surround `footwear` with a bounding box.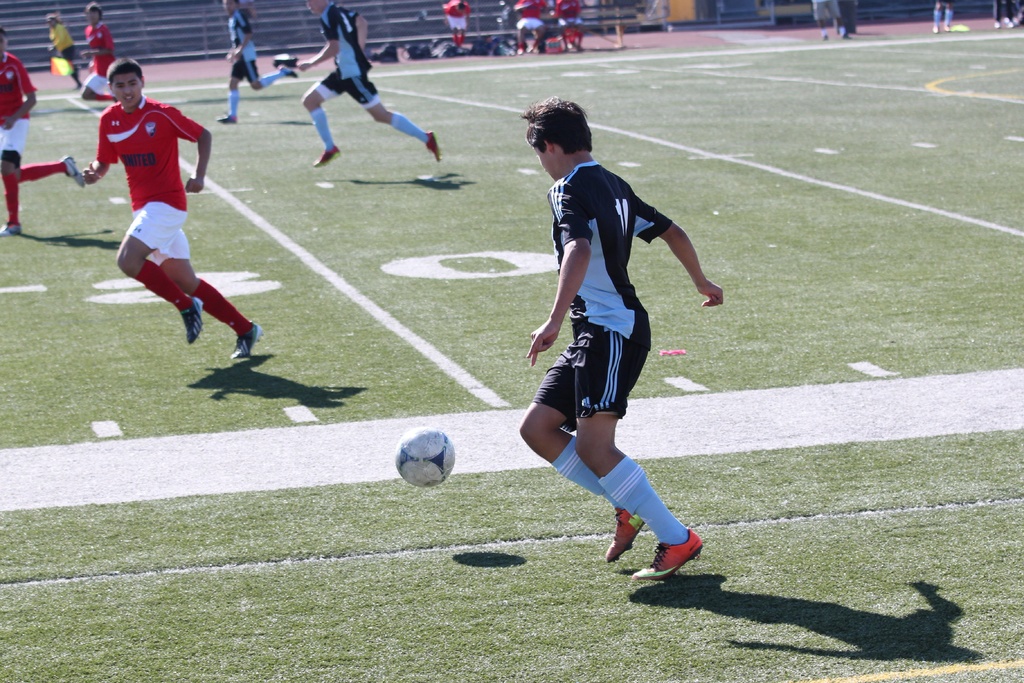
426:129:439:160.
